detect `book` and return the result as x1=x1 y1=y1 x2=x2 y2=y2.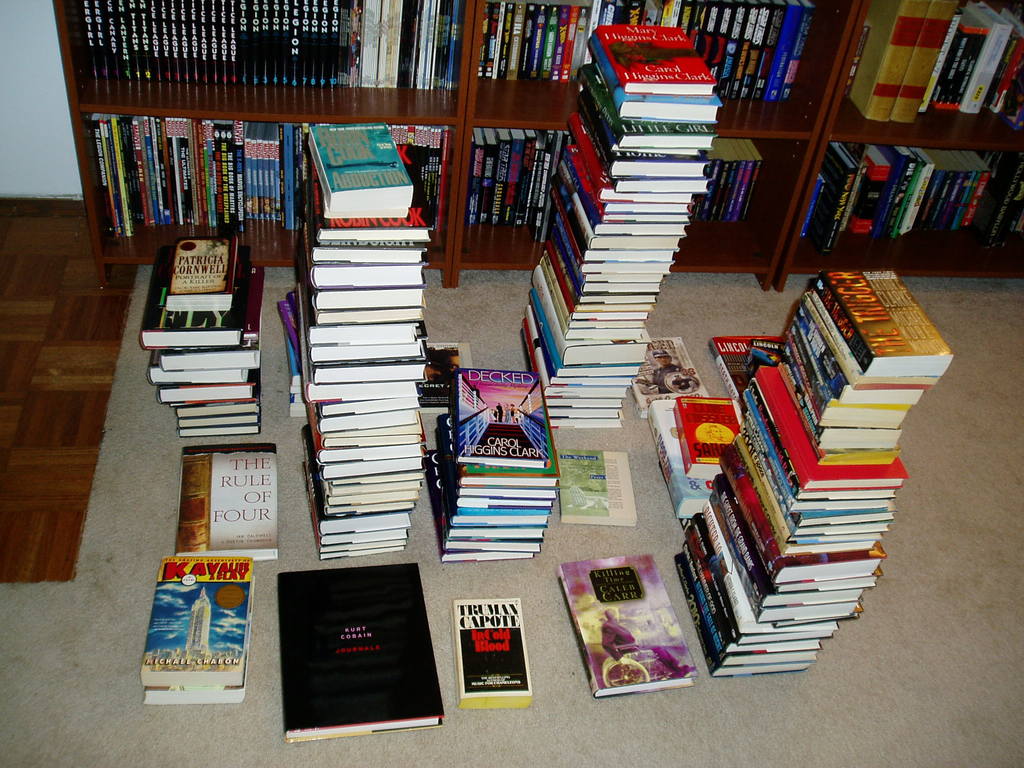
x1=277 y1=569 x2=456 y2=740.
